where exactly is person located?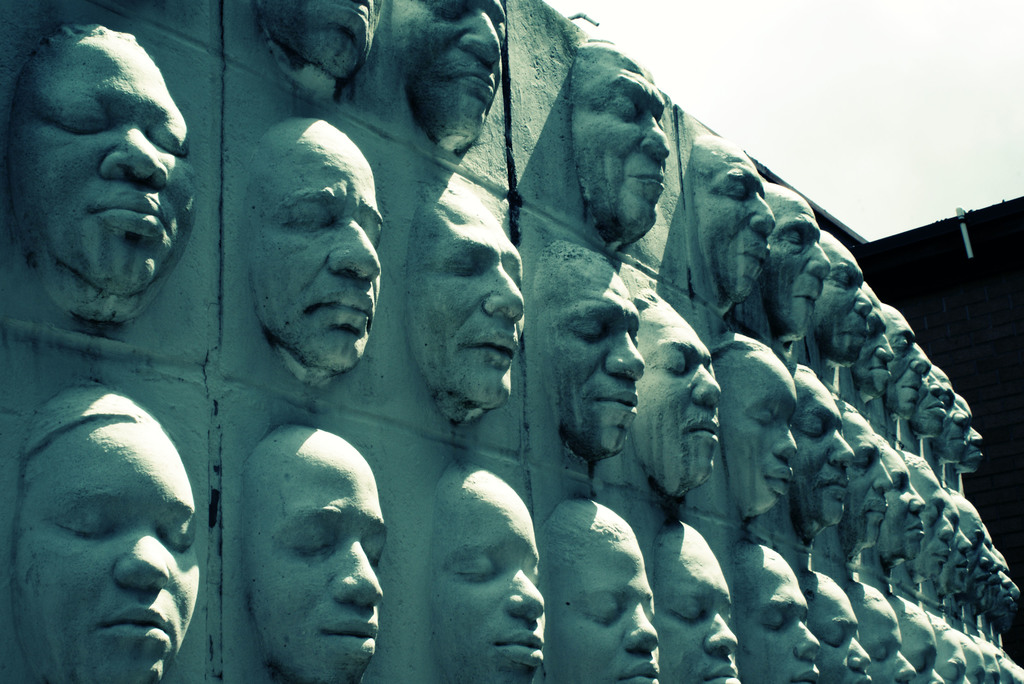
Its bounding box is bbox=(833, 400, 892, 571).
